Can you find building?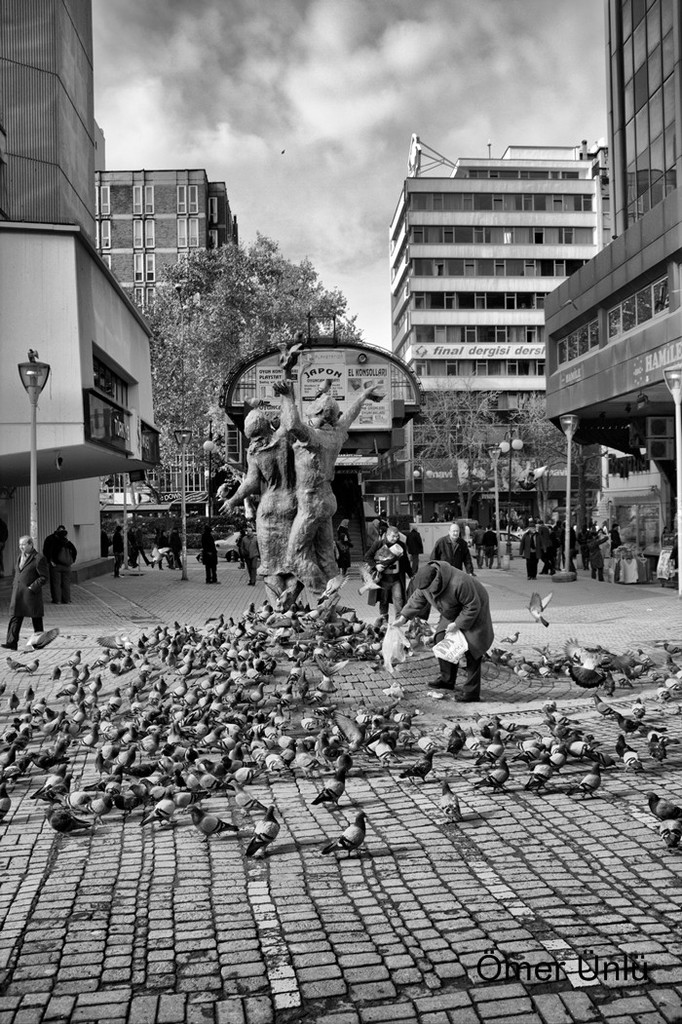
Yes, bounding box: BBox(0, 0, 170, 595).
